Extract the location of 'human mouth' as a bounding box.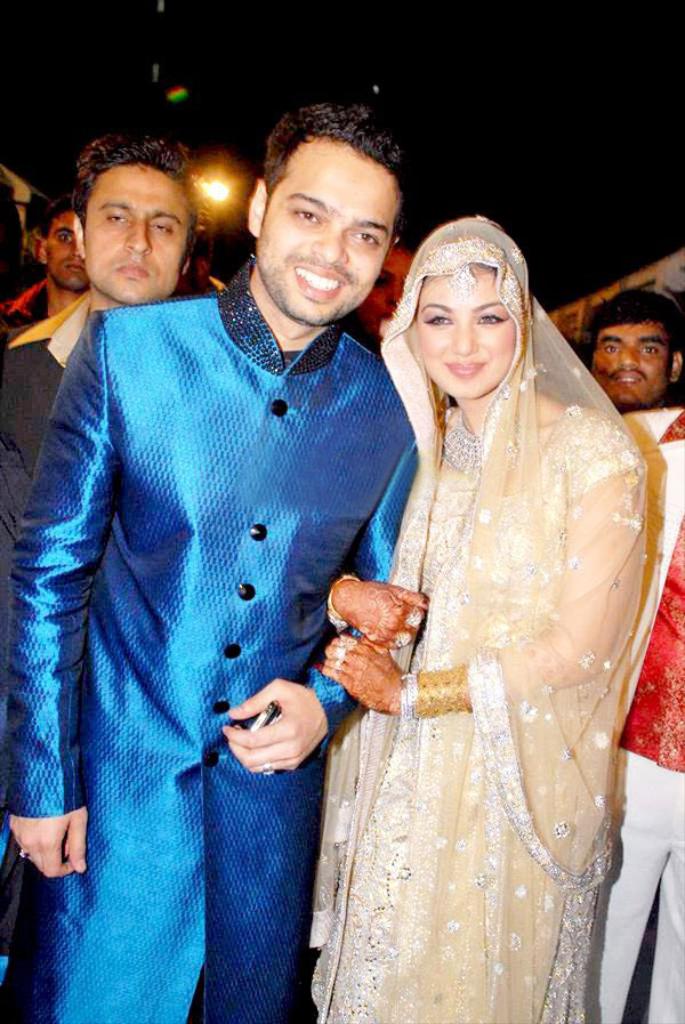
x1=602 y1=366 x2=651 y2=388.
